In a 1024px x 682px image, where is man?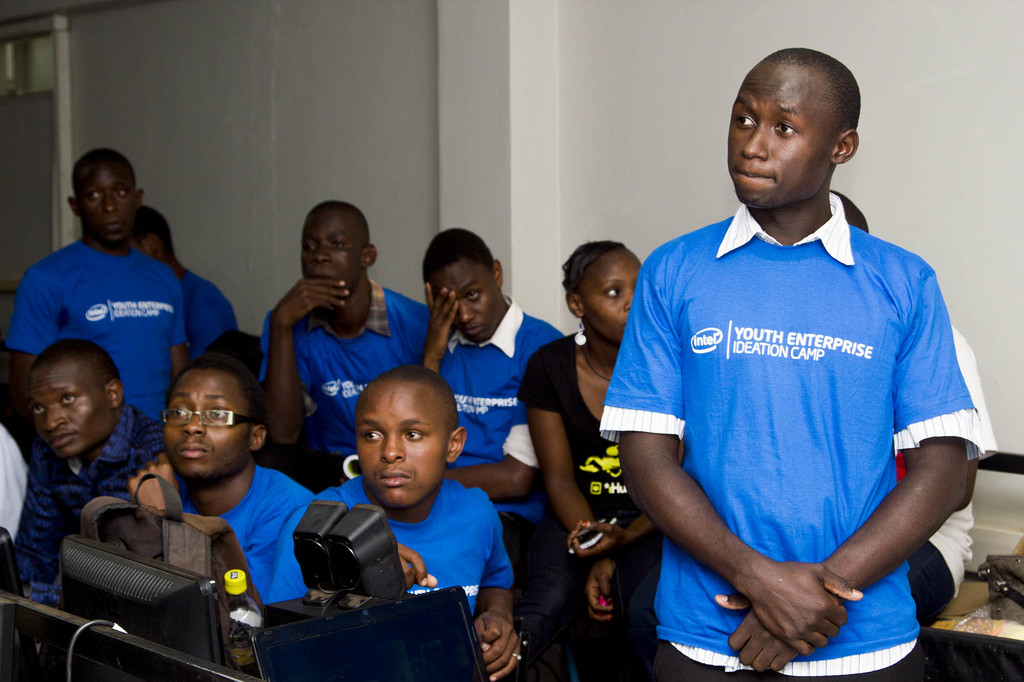
x1=596 y1=47 x2=984 y2=681.
